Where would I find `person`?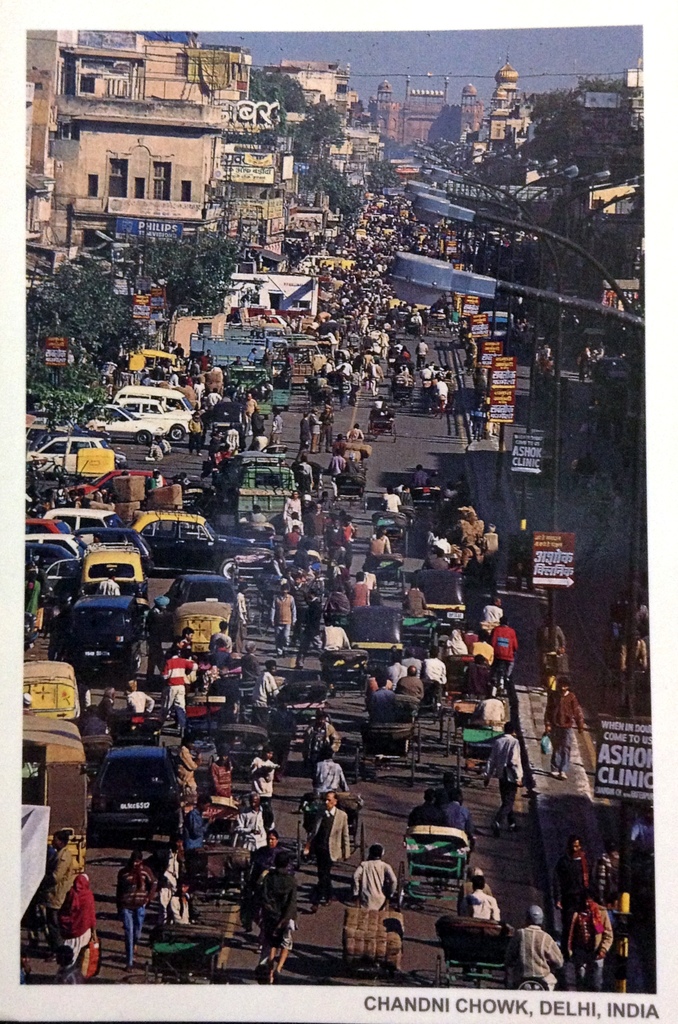
At select_region(348, 846, 401, 914).
